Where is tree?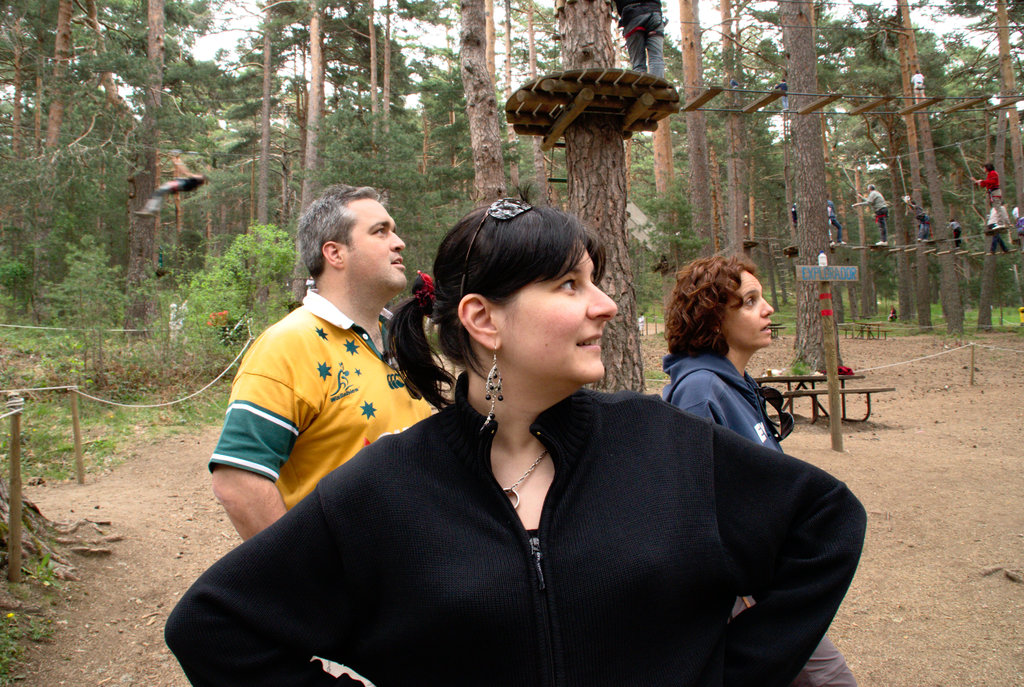
262,0,347,314.
